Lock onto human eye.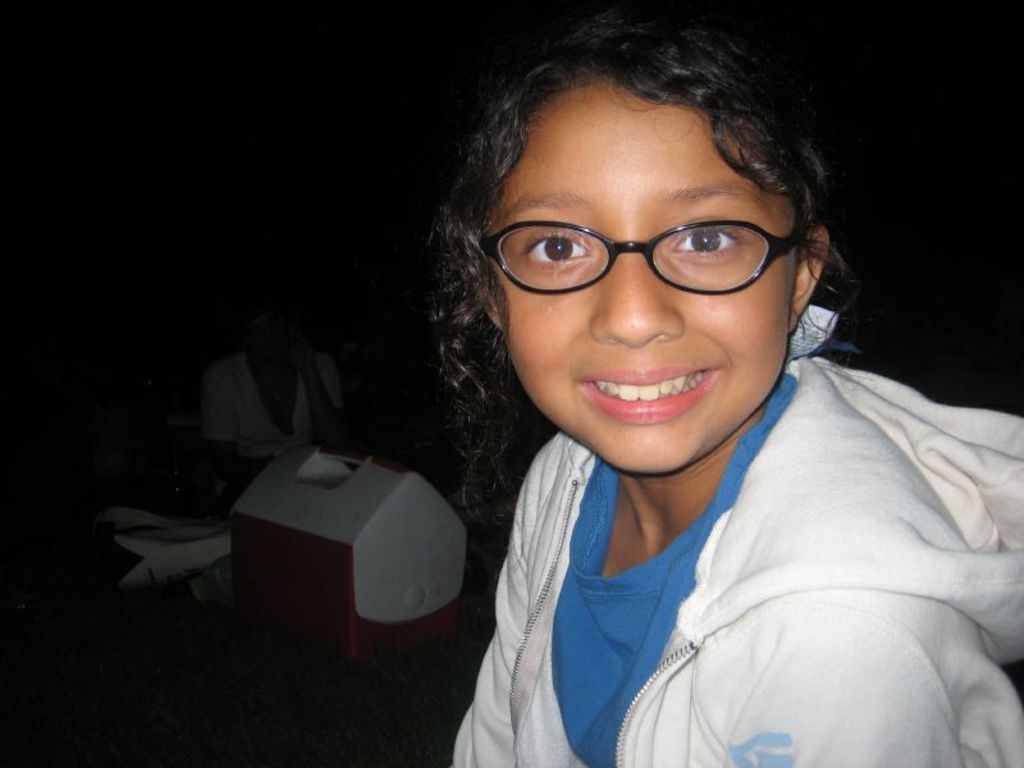
Locked: pyautogui.locateOnScreen(667, 211, 744, 264).
